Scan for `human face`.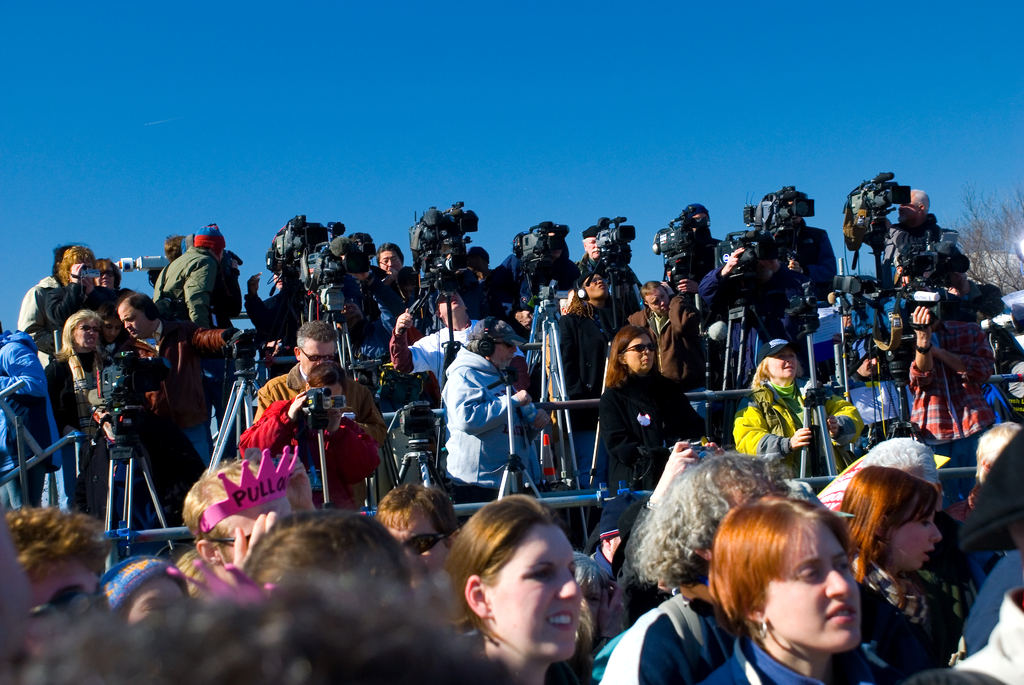
Scan result: [left=858, top=356, right=877, bottom=377].
